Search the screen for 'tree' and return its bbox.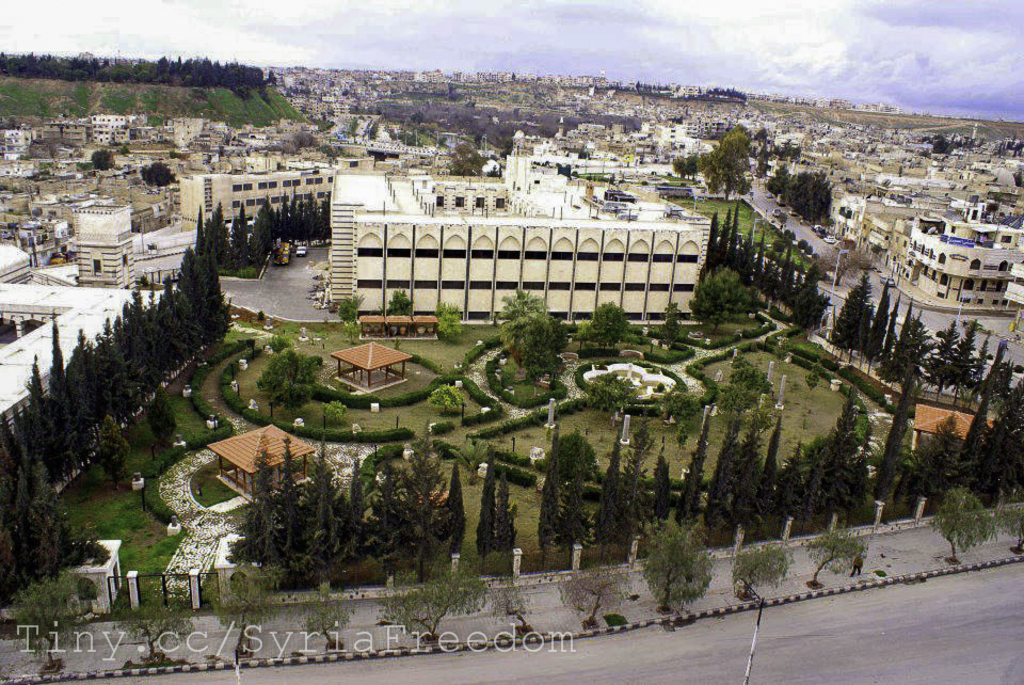
Found: select_region(209, 562, 287, 664).
